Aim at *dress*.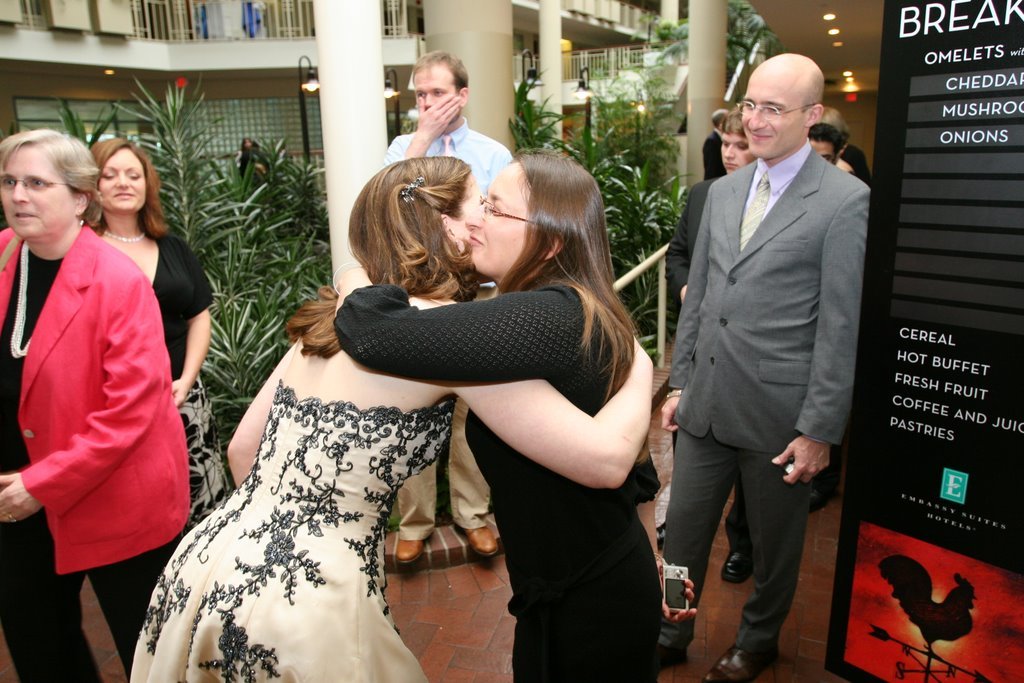
Aimed at region(130, 376, 457, 682).
